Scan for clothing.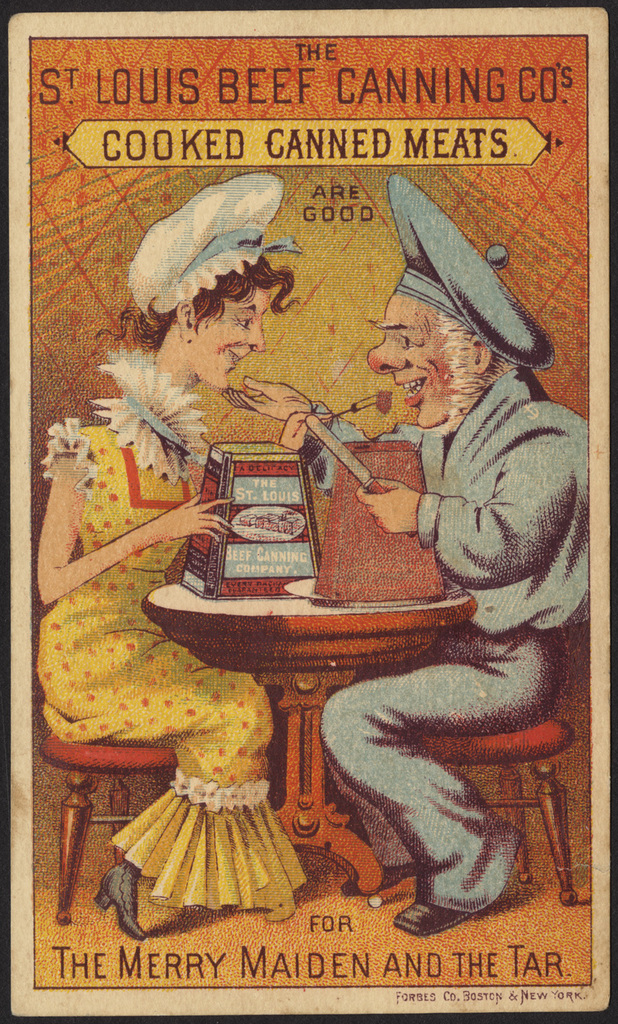
Scan result: 40/421/301/924.
